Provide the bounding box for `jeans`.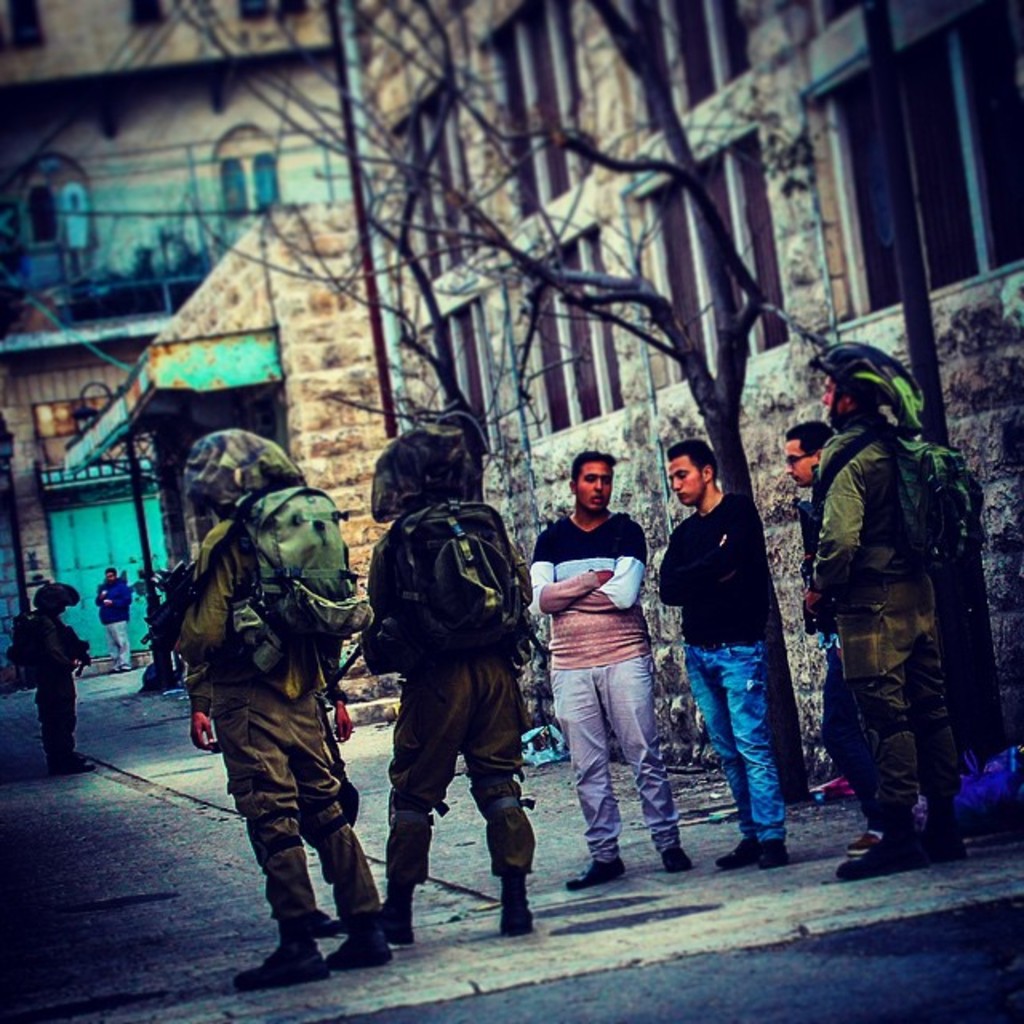
box=[550, 640, 683, 864].
